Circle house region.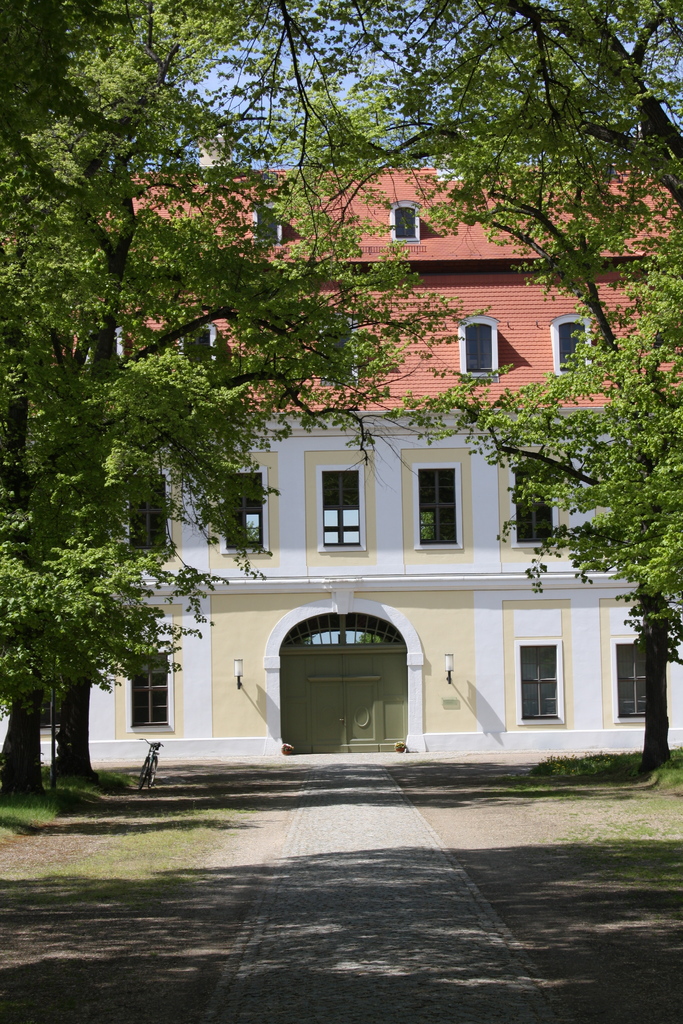
Region: {"left": 0, "top": 166, "right": 682, "bottom": 771}.
